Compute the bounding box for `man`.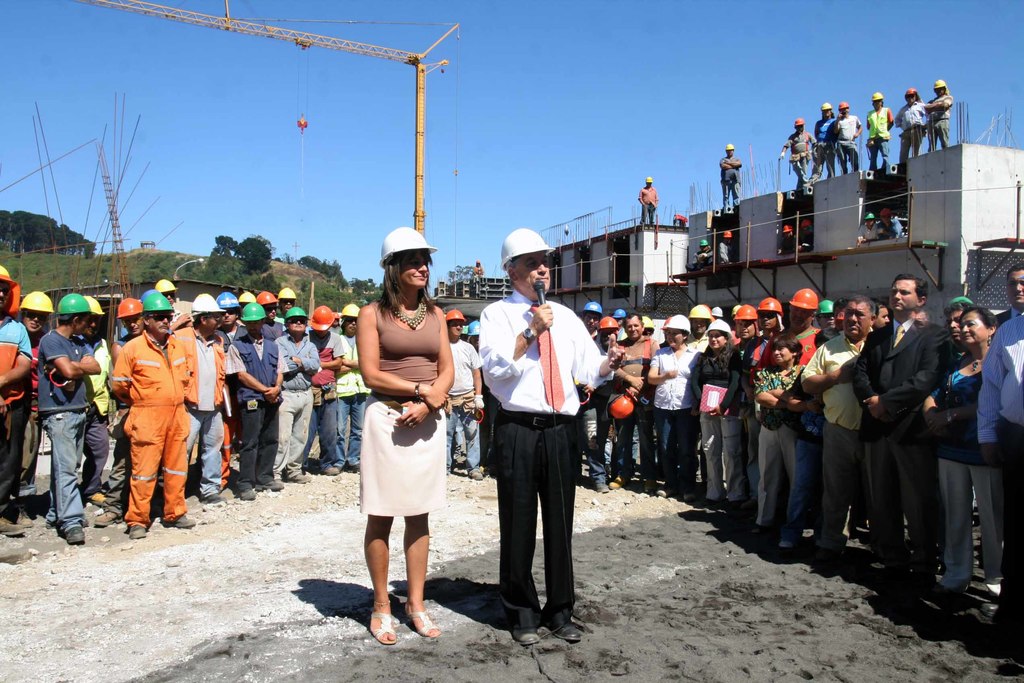
98 295 148 527.
